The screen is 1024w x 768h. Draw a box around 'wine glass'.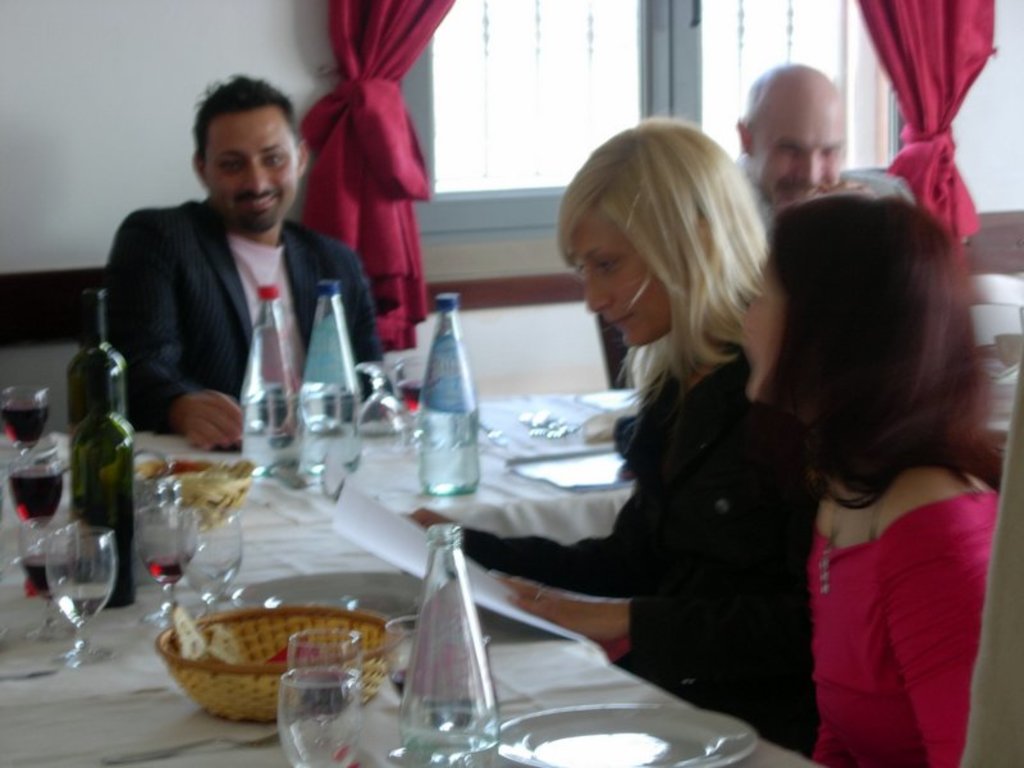
box=[20, 515, 76, 641].
